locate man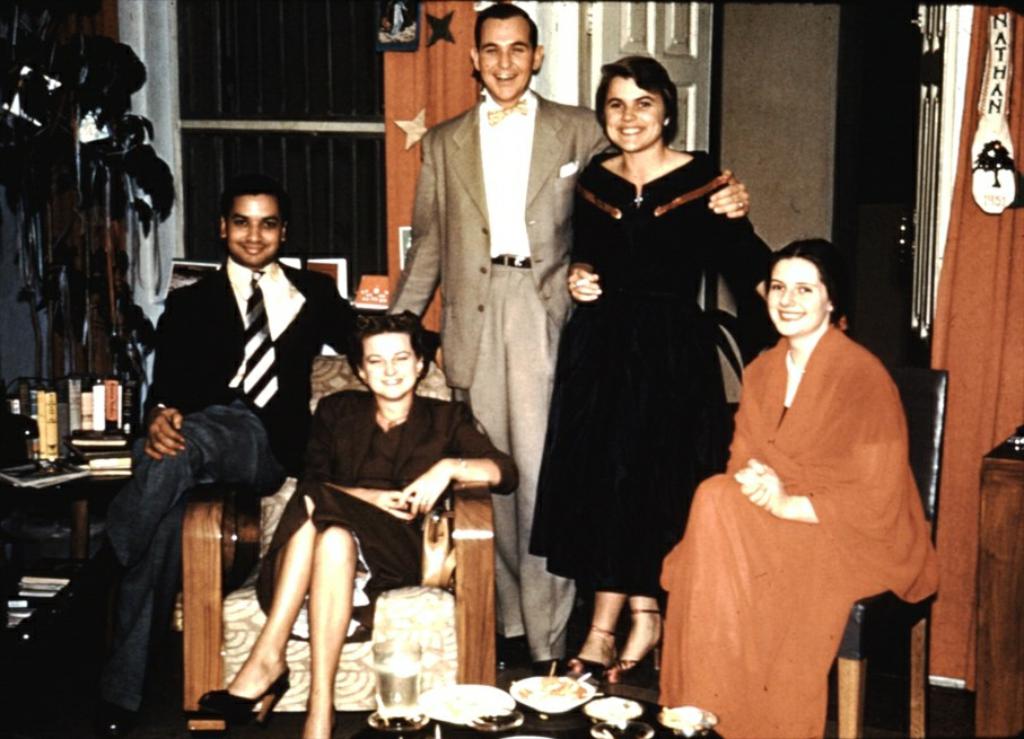
[148,210,375,700]
